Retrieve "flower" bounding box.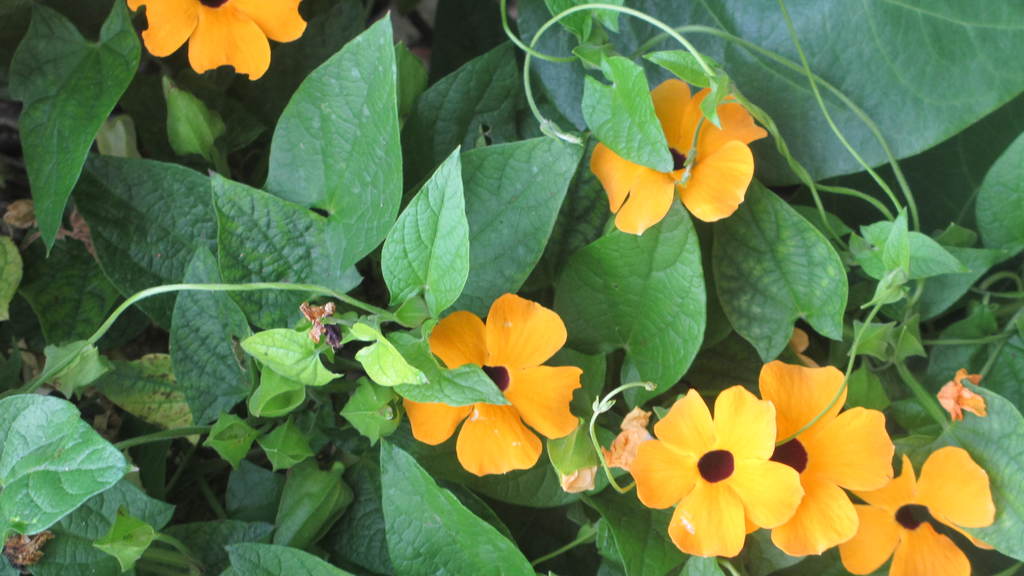
Bounding box: x1=588, y1=76, x2=767, y2=236.
